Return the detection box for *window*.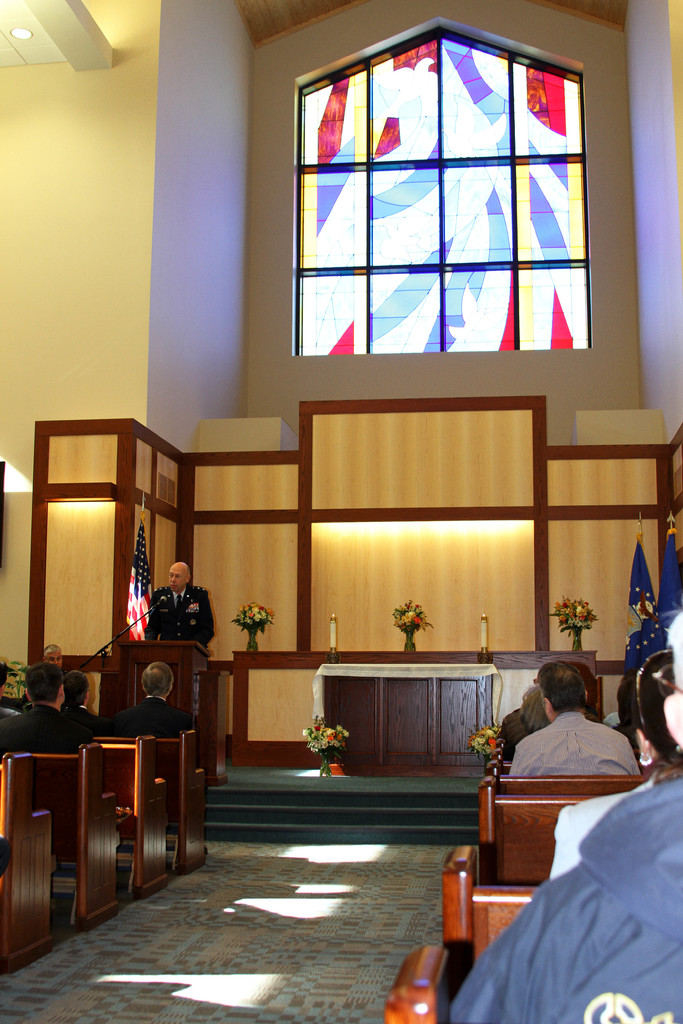
BBox(277, 16, 602, 378).
